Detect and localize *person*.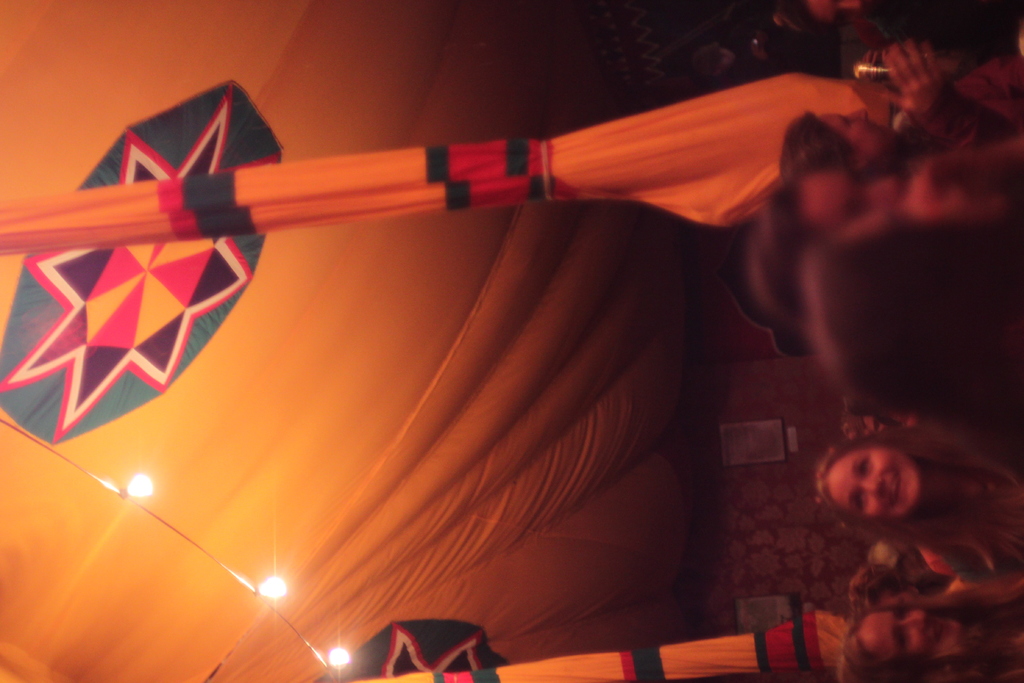
Localized at [x1=736, y1=167, x2=918, y2=336].
